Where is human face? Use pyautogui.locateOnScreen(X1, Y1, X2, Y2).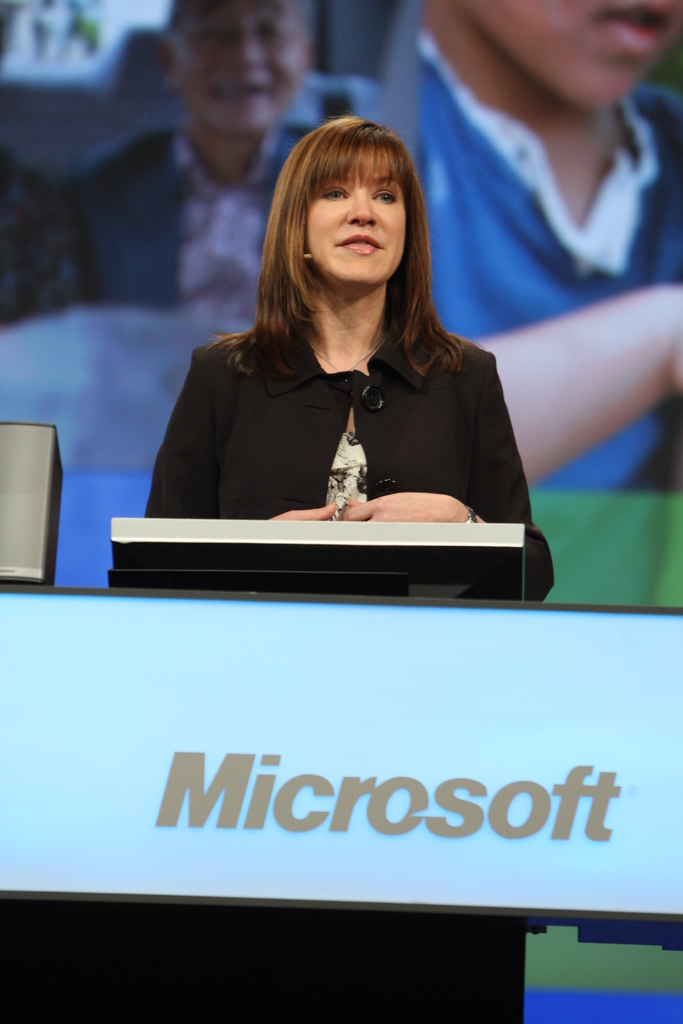
pyautogui.locateOnScreen(309, 149, 406, 285).
